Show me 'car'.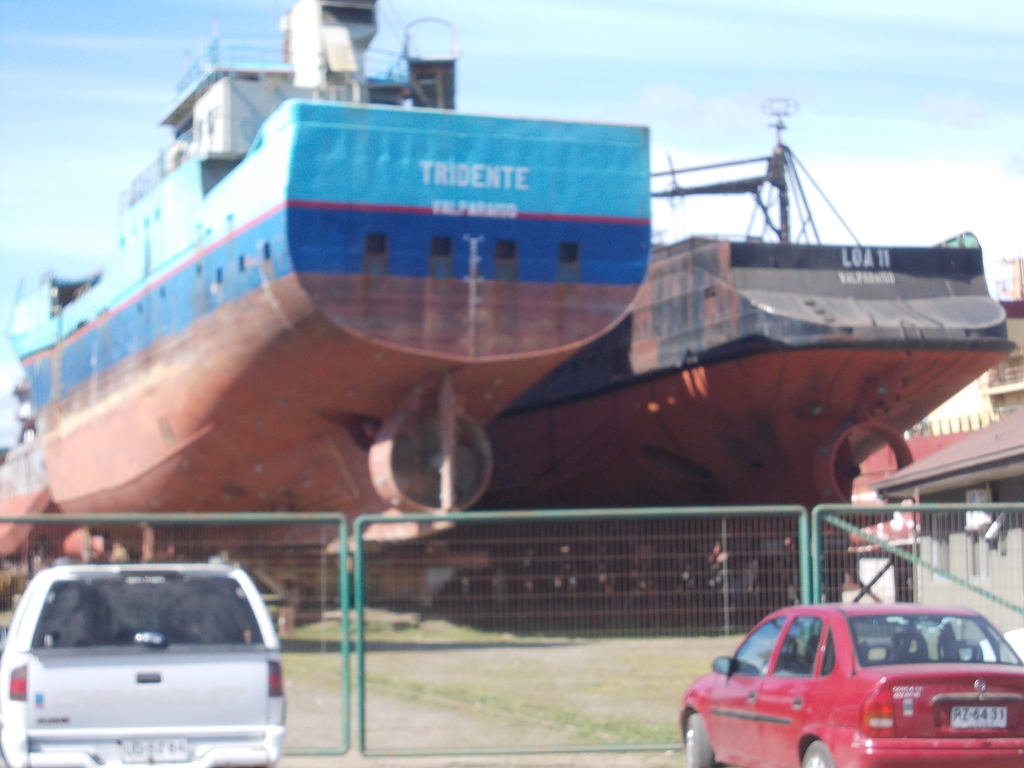
'car' is here: <box>0,556,286,767</box>.
